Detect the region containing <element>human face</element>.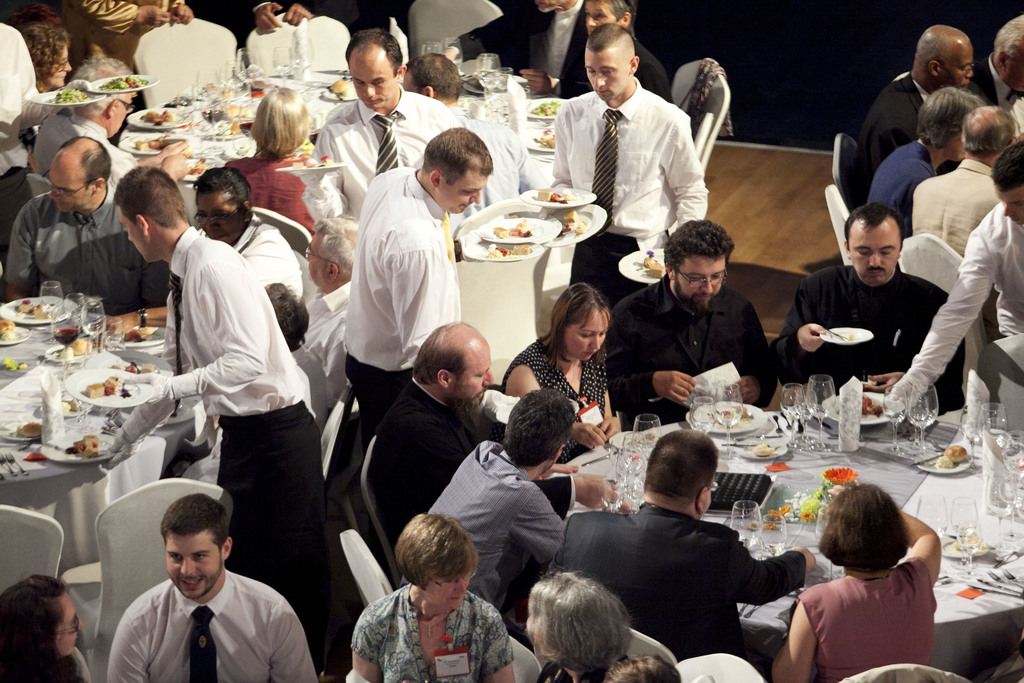
select_region(450, 346, 490, 409).
